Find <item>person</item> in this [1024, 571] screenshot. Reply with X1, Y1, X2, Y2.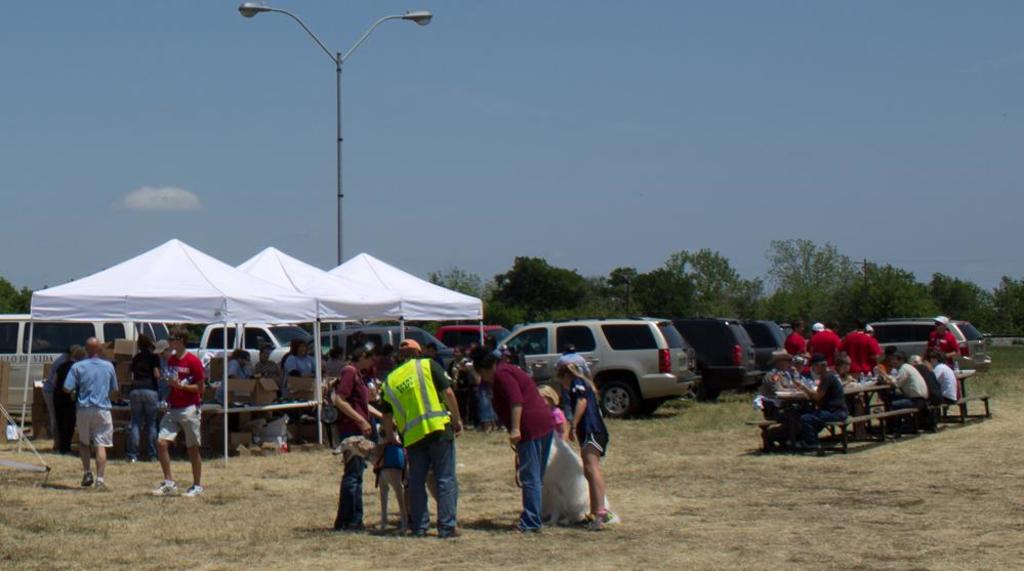
376, 324, 455, 528.
